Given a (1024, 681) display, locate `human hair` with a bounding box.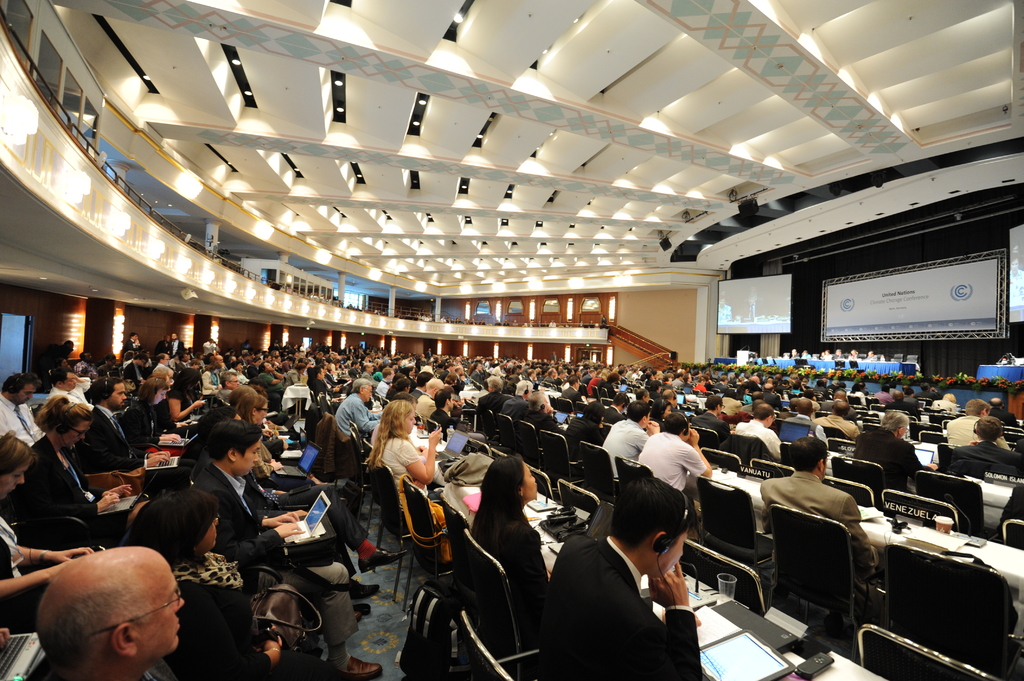
Located: 26,564,163,679.
